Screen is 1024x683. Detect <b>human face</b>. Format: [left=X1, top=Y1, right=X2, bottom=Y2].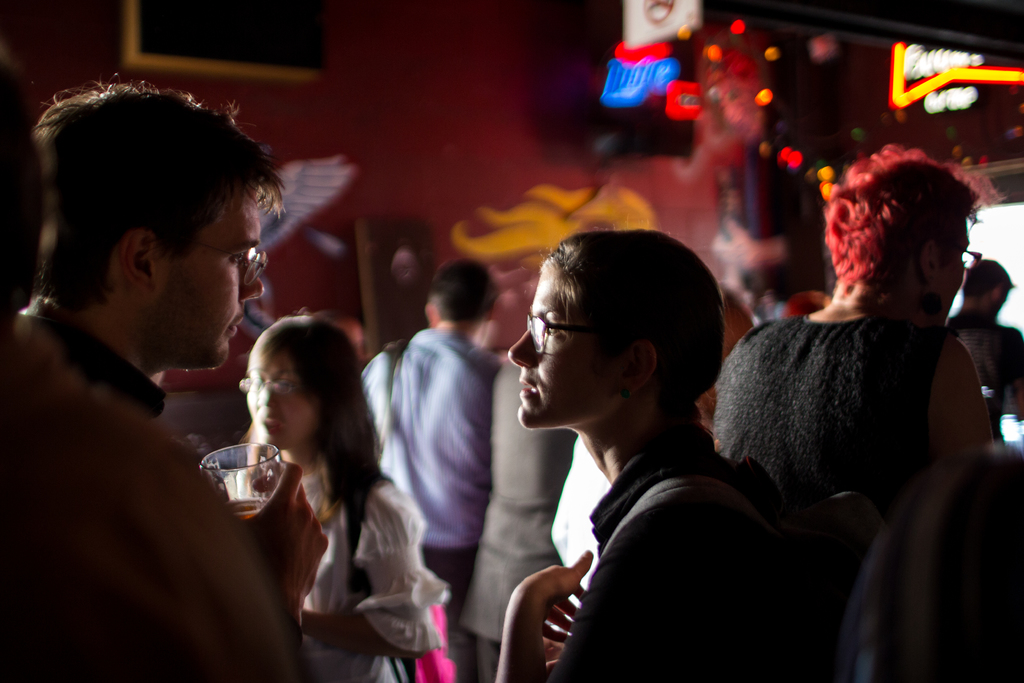
[left=511, top=267, right=623, bottom=429].
